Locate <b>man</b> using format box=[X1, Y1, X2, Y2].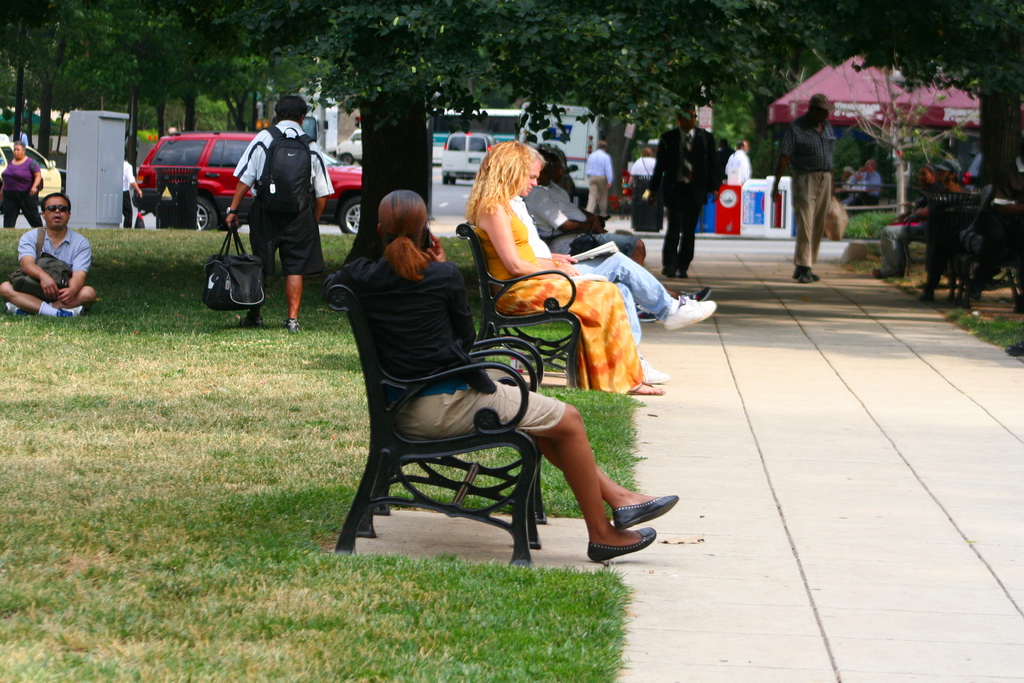
box=[871, 161, 971, 279].
